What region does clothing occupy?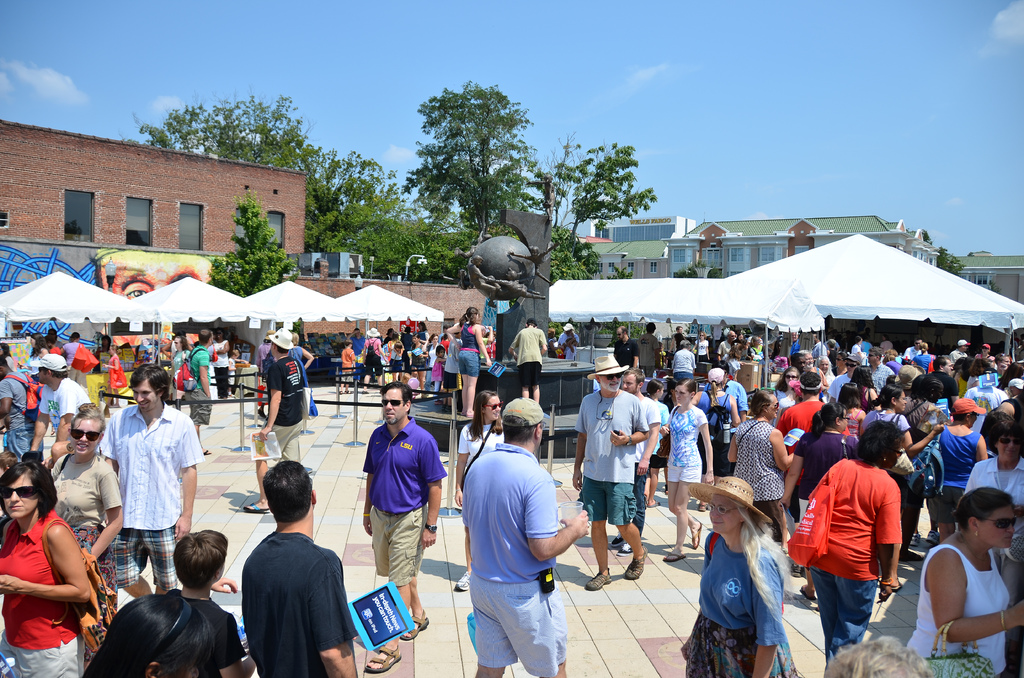
227 357 237 397.
